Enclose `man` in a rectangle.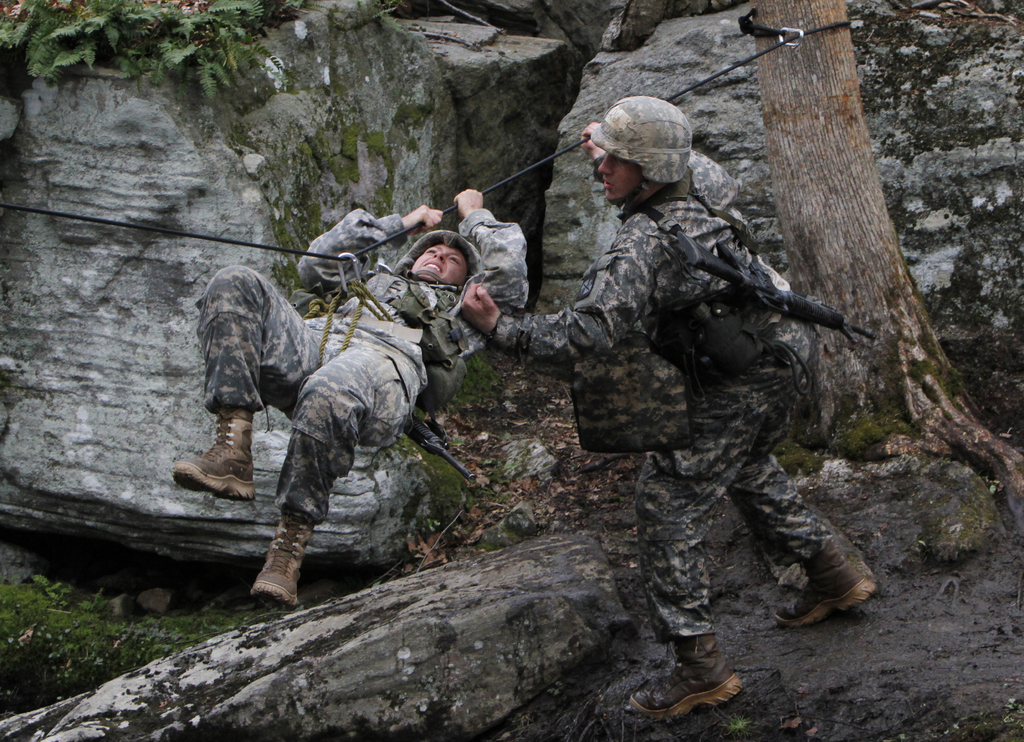
(x1=166, y1=185, x2=529, y2=609).
